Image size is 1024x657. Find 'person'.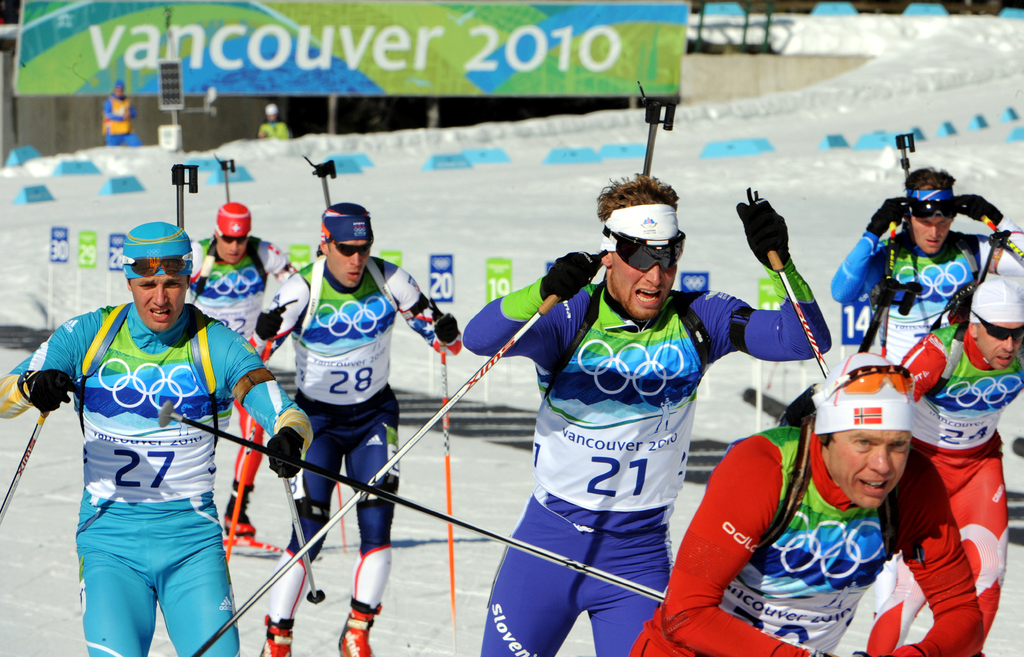
x1=104, y1=79, x2=140, y2=142.
